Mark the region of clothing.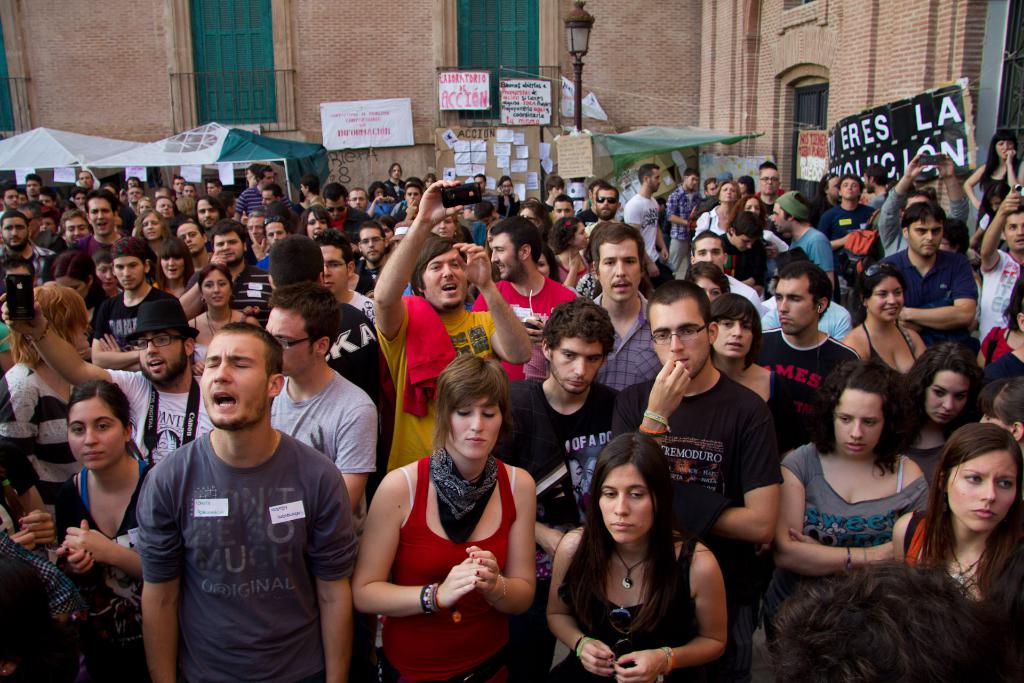
Region: (left=84, top=283, right=155, bottom=352).
